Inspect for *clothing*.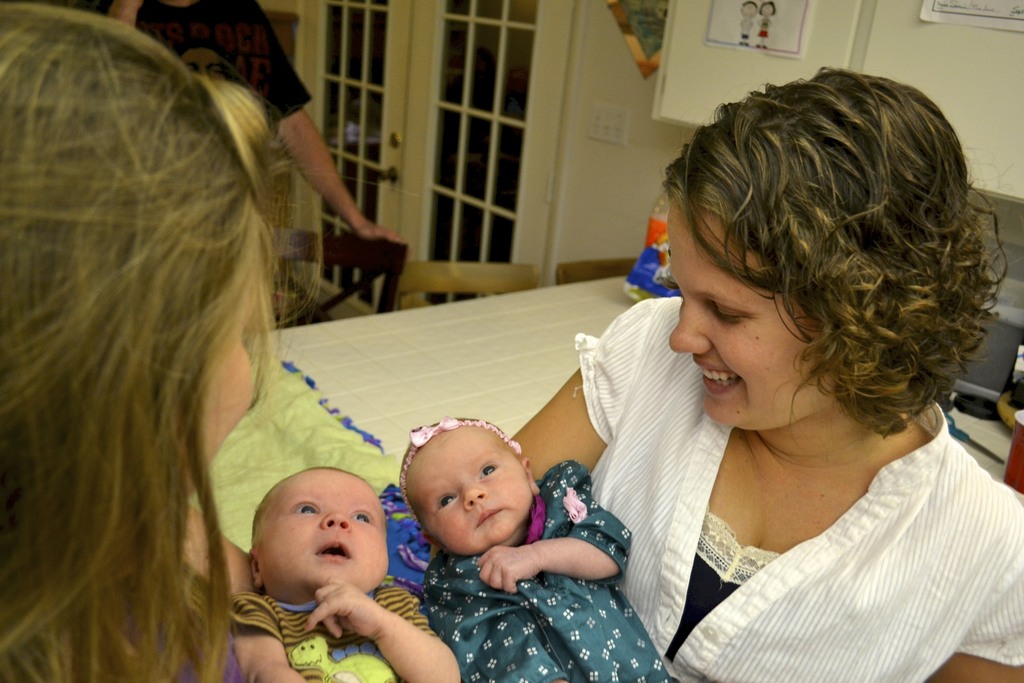
Inspection: {"x1": 225, "y1": 575, "x2": 462, "y2": 682}.
